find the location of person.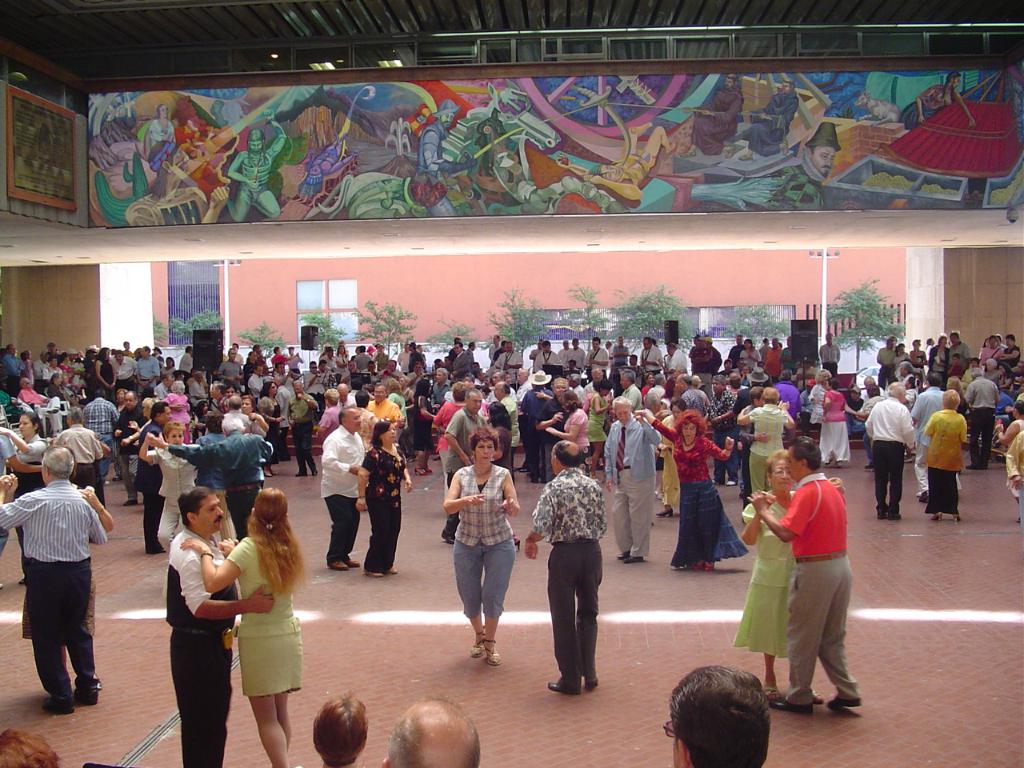
Location: (x1=762, y1=422, x2=864, y2=721).
